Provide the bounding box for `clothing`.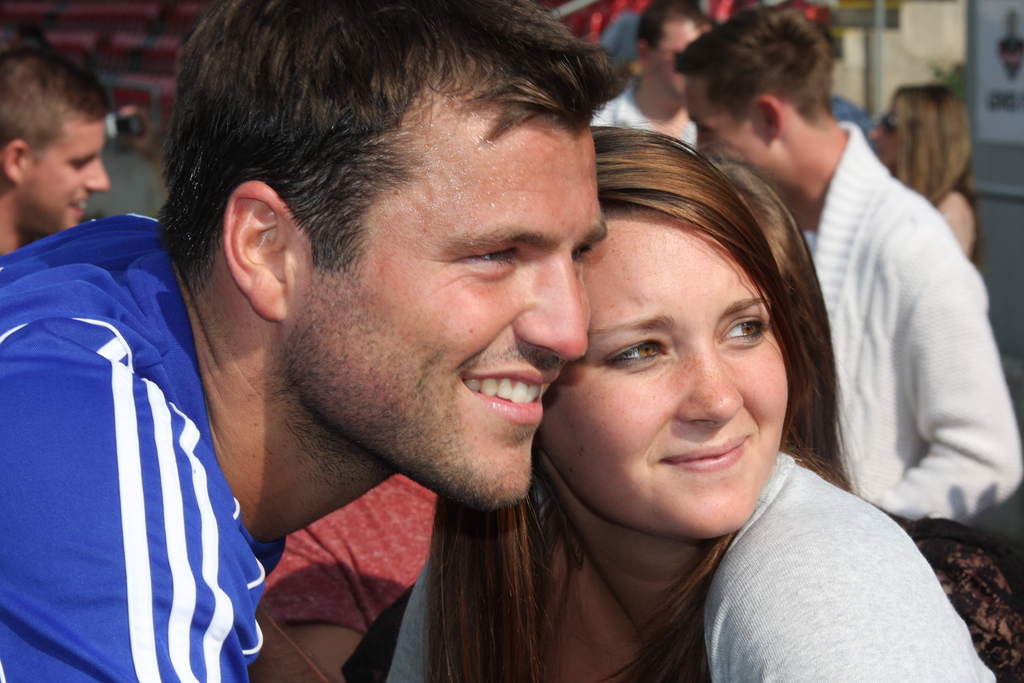
(10, 216, 280, 682).
